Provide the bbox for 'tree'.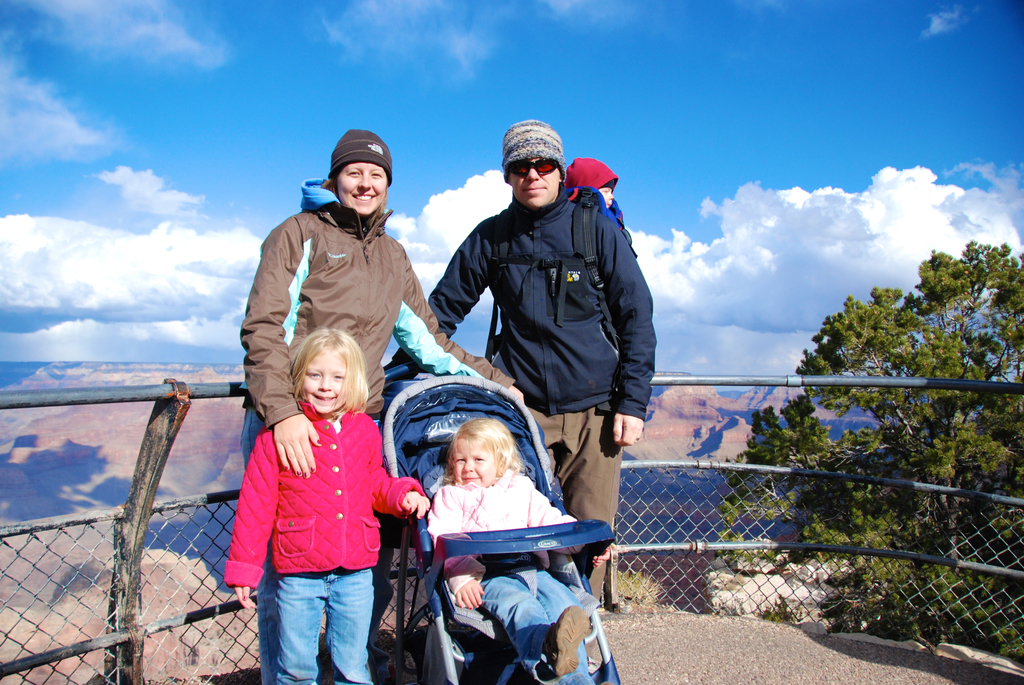
{"left": 708, "top": 235, "right": 1023, "bottom": 648}.
